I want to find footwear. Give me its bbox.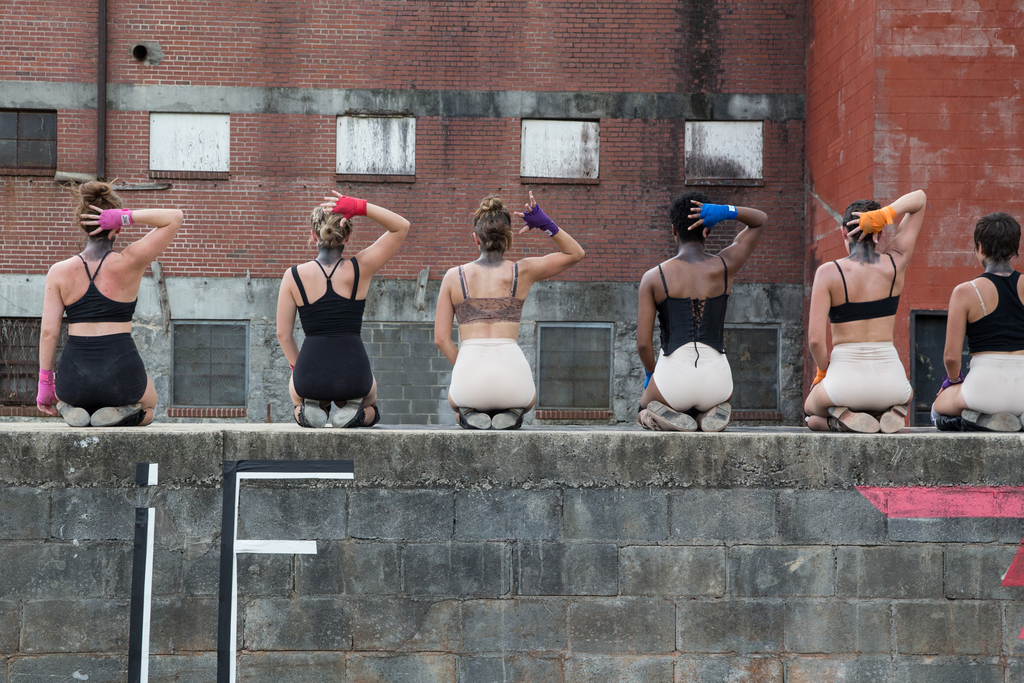
crop(876, 403, 906, 432).
